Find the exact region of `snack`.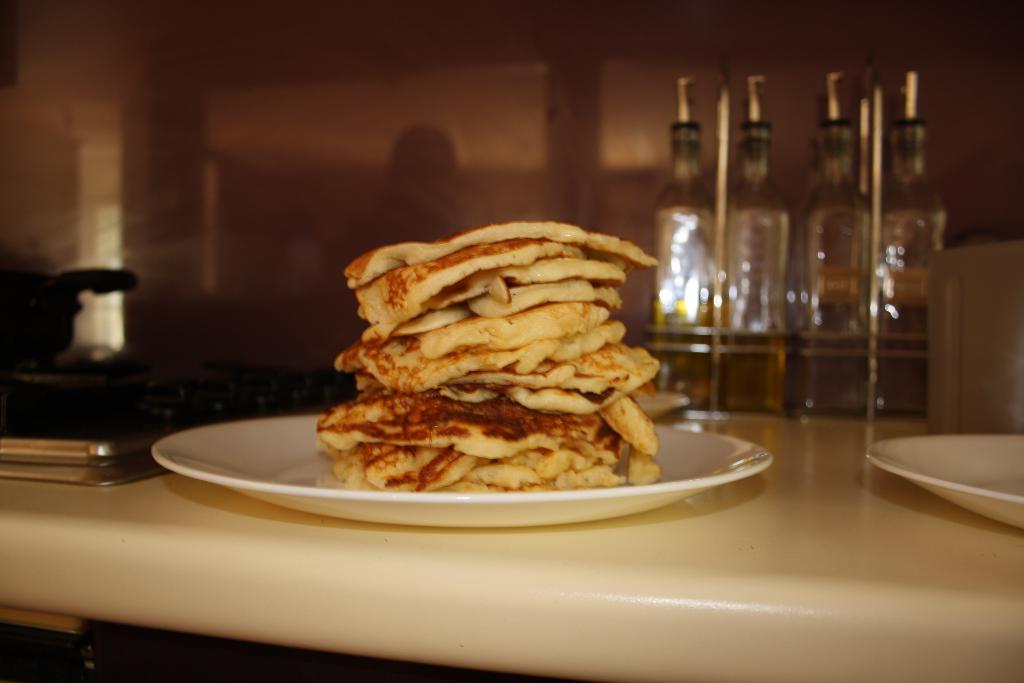
Exact region: crop(308, 235, 675, 526).
